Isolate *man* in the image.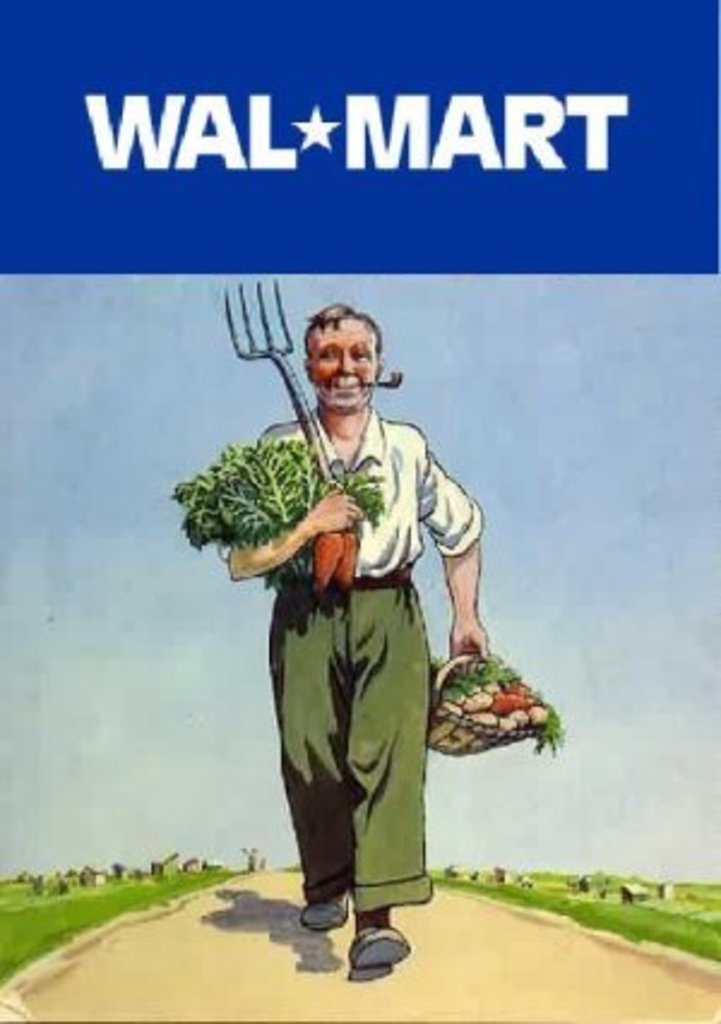
Isolated region: bbox(202, 315, 493, 959).
